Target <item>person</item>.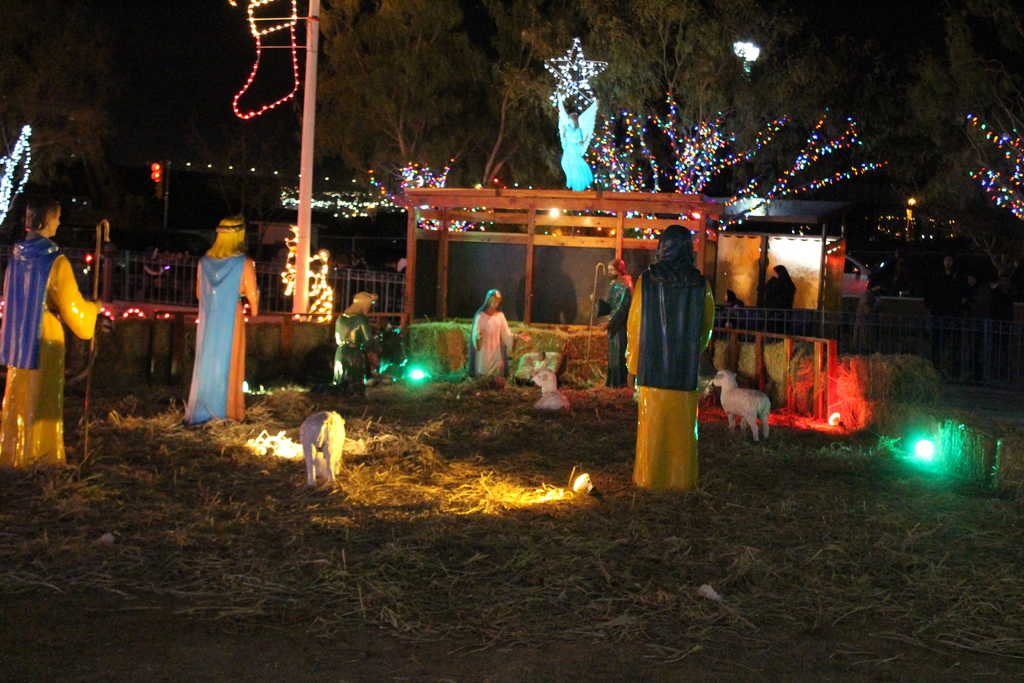
Target region: (left=171, top=217, right=273, bottom=427).
